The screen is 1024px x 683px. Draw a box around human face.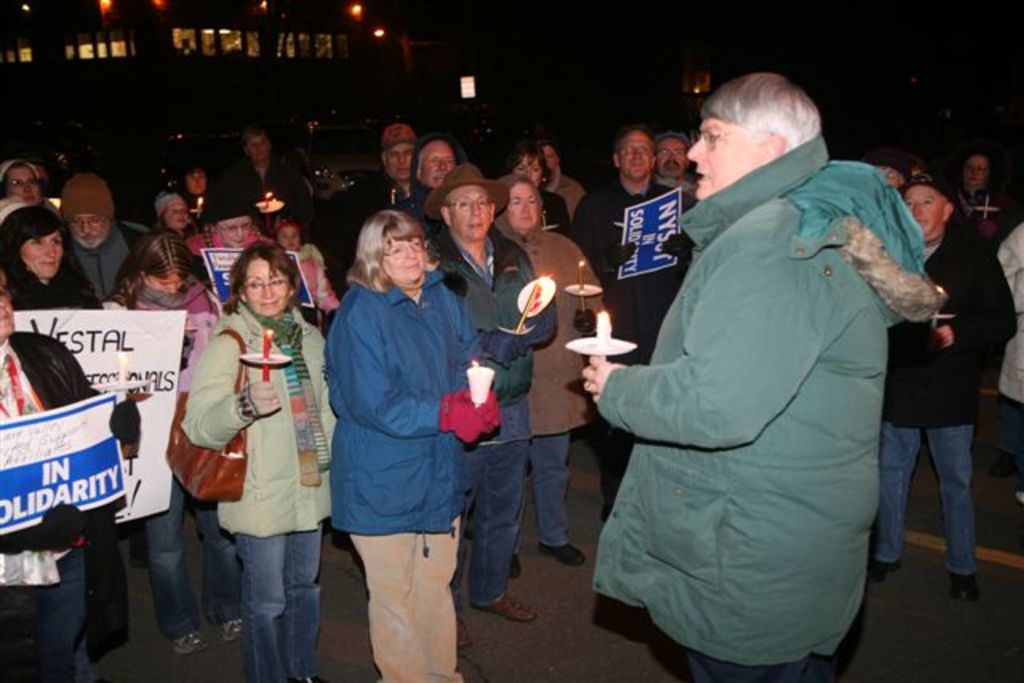
rect(0, 162, 38, 202).
